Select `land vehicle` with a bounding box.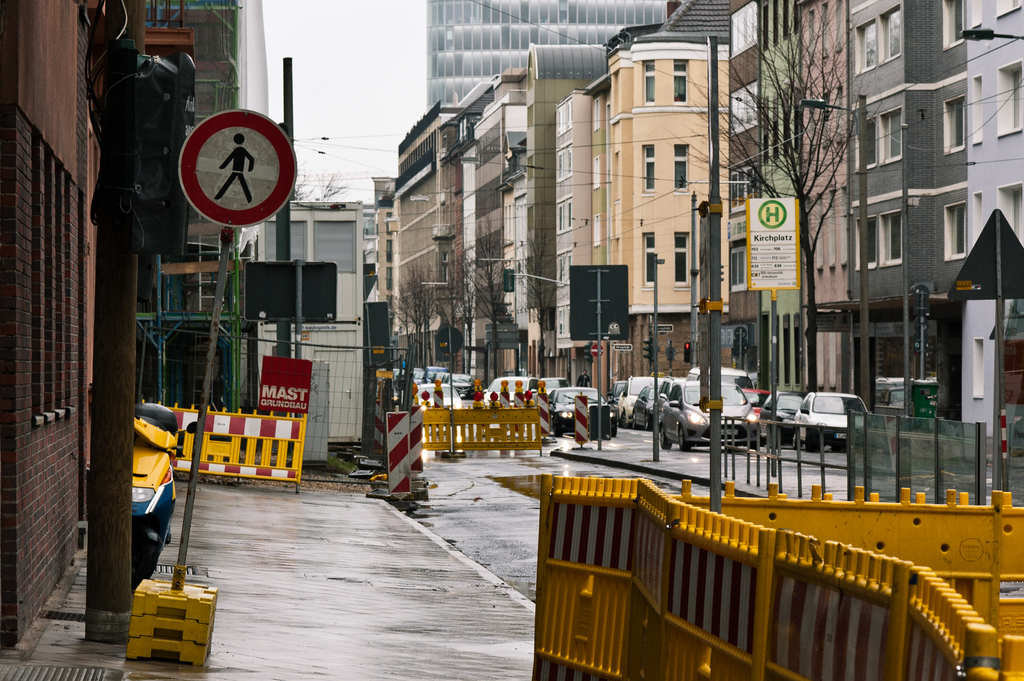
(left=432, top=370, right=443, bottom=383).
